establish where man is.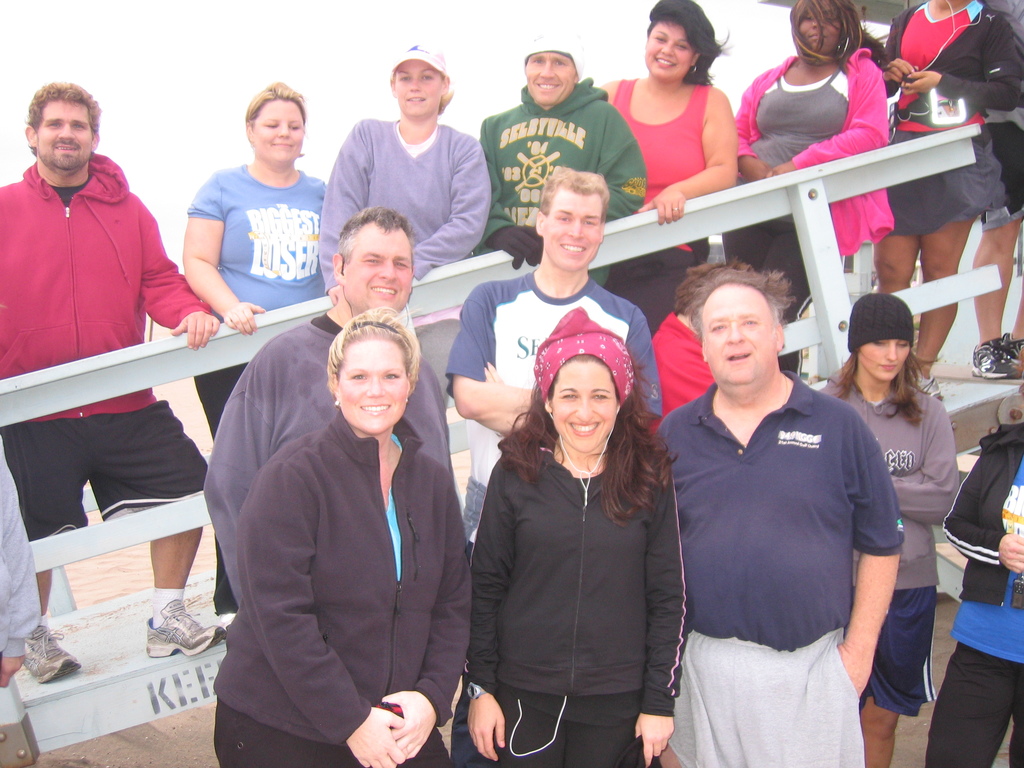
Established at 201/204/456/609.
